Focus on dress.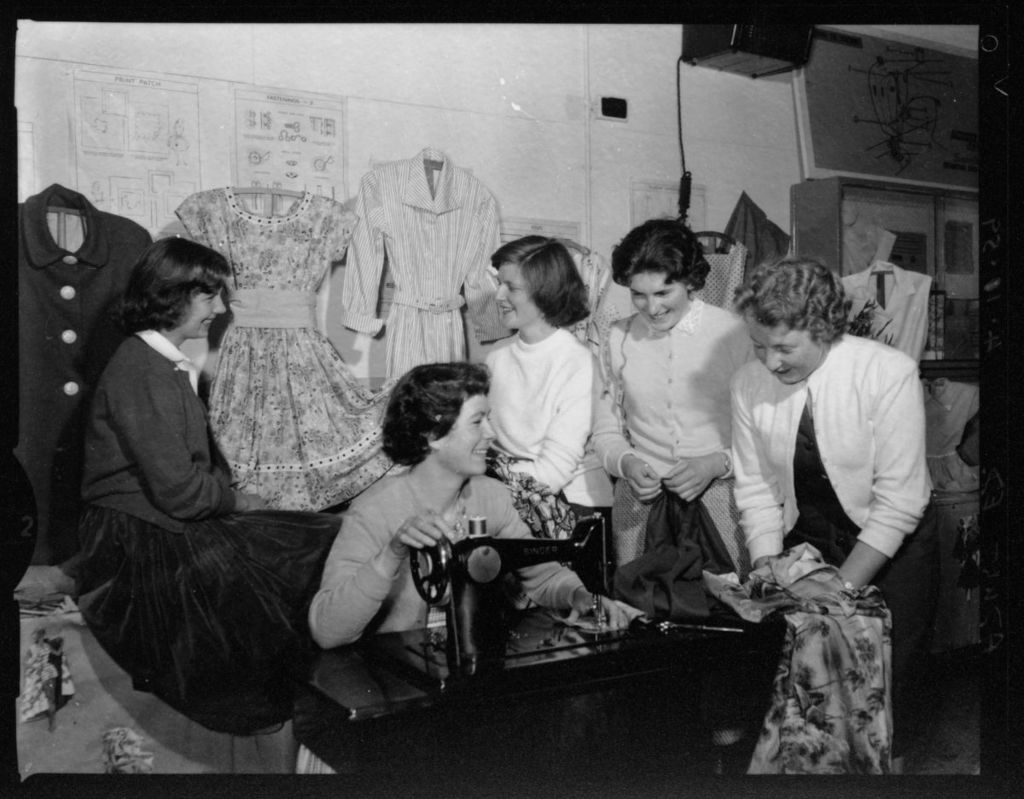
Focused at (341,145,515,388).
